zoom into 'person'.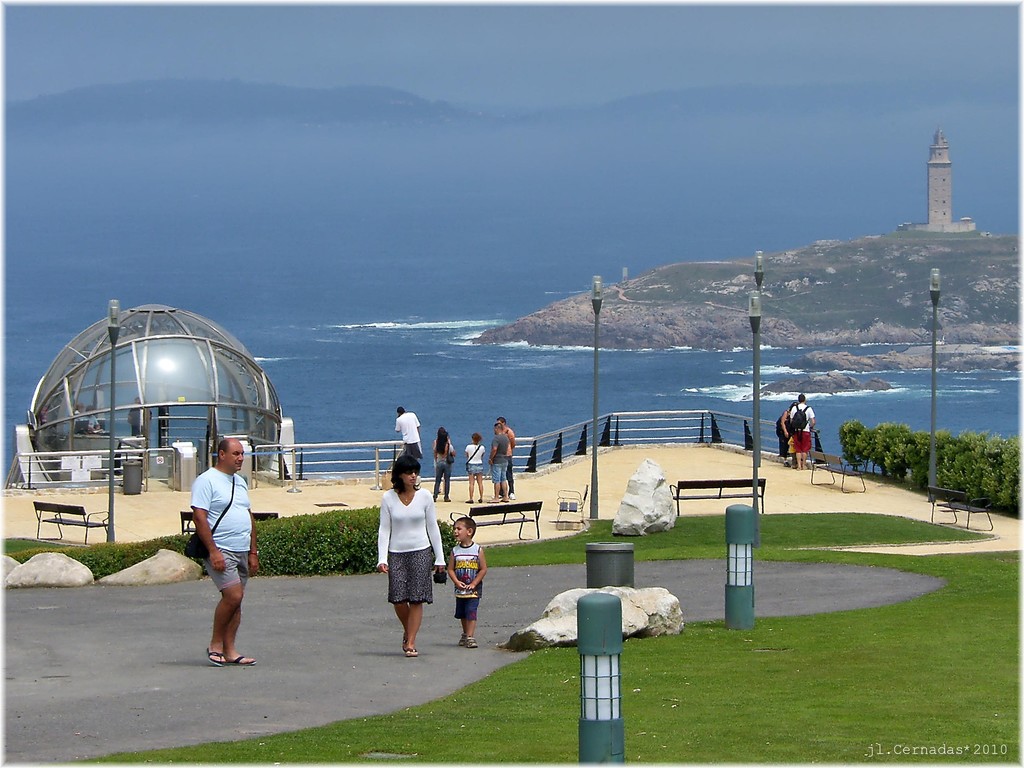
Zoom target: x1=491, y1=422, x2=511, y2=501.
